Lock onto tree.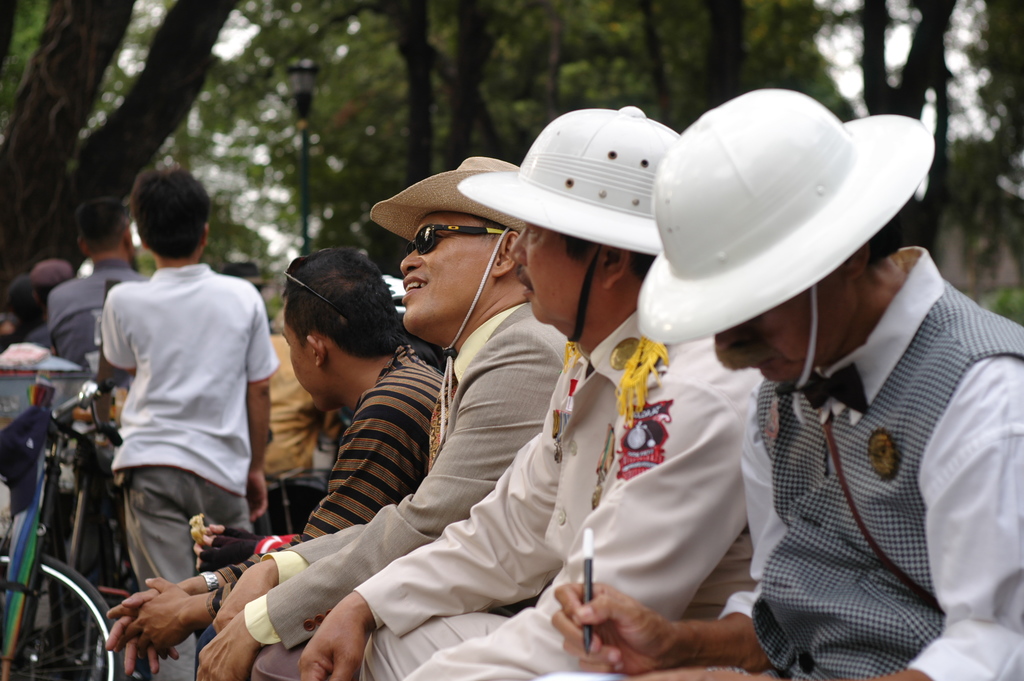
Locked: Rect(642, 0, 676, 145).
